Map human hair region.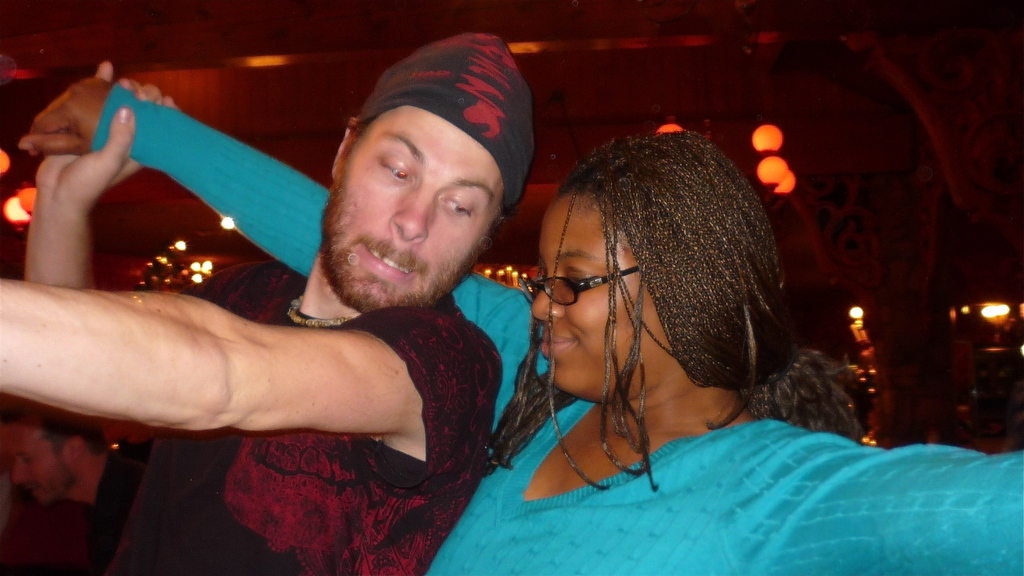
Mapped to region(343, 114, 518, 230).
